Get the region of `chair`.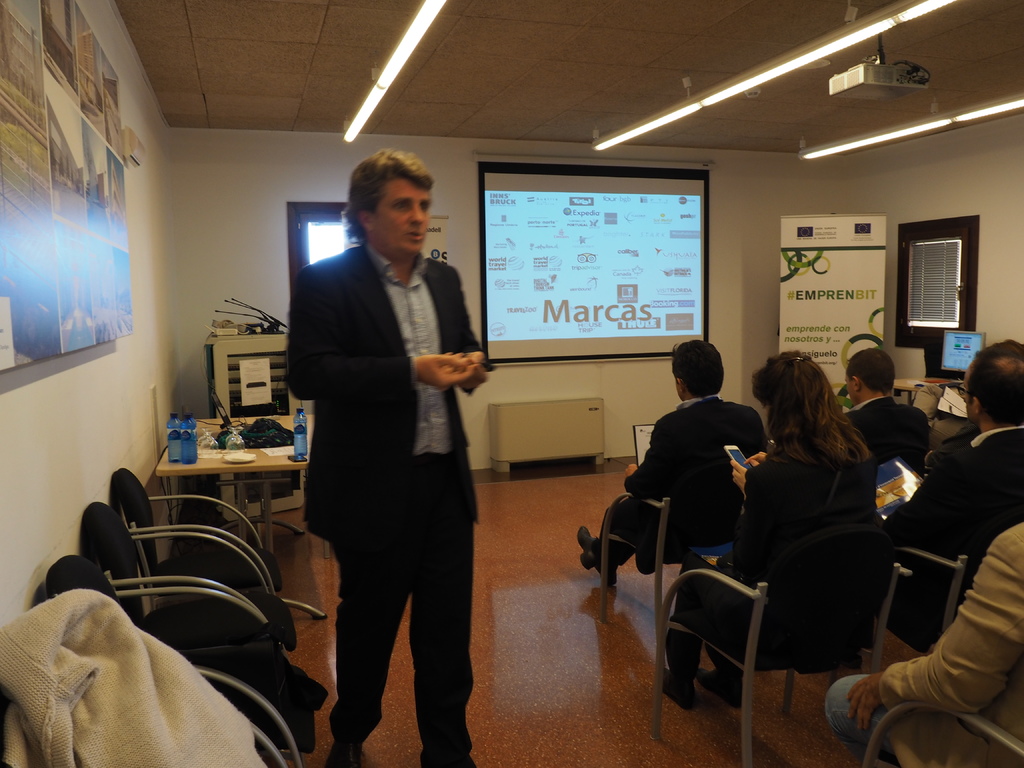
region(131, 470, 332, 627).
